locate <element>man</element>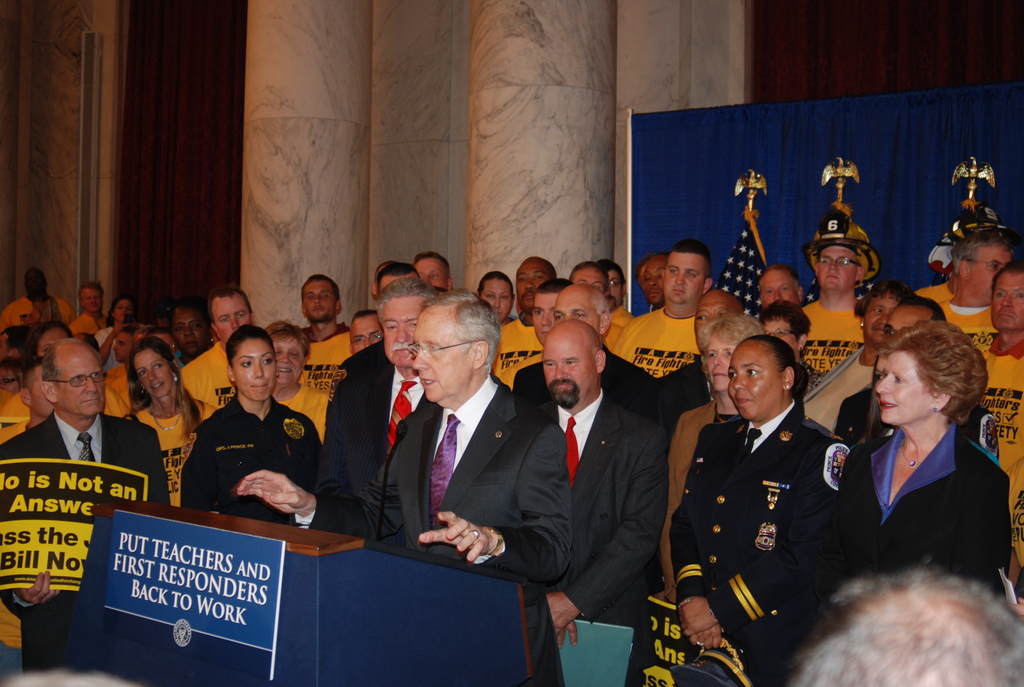
(left=315, top=272, right=451, bottom=498)
